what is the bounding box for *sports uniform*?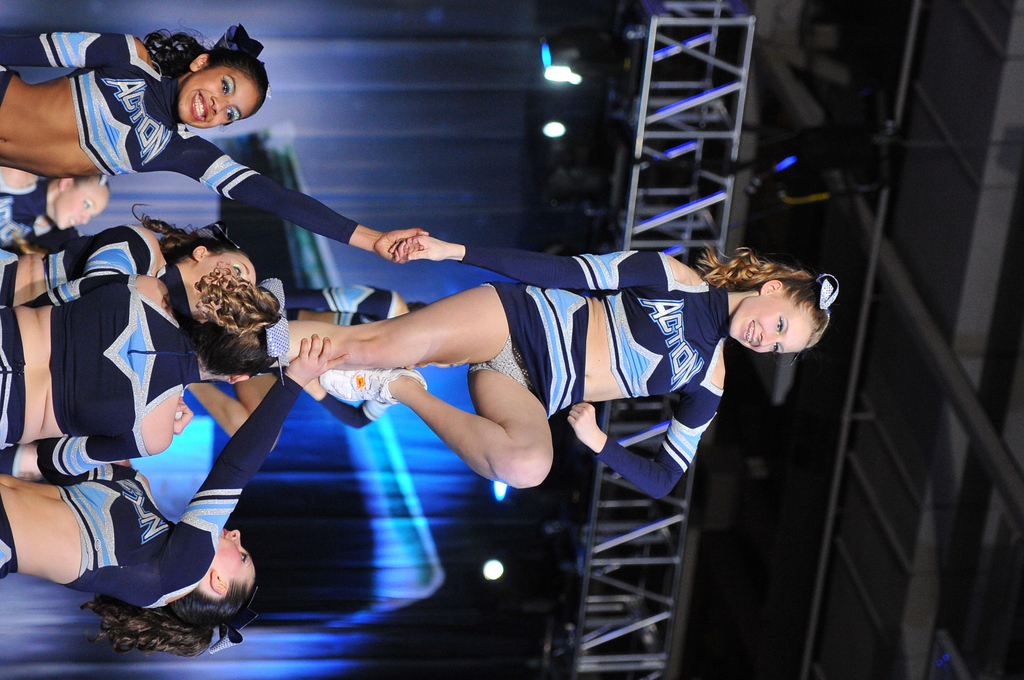
locate(450, 256, 692, 466).
